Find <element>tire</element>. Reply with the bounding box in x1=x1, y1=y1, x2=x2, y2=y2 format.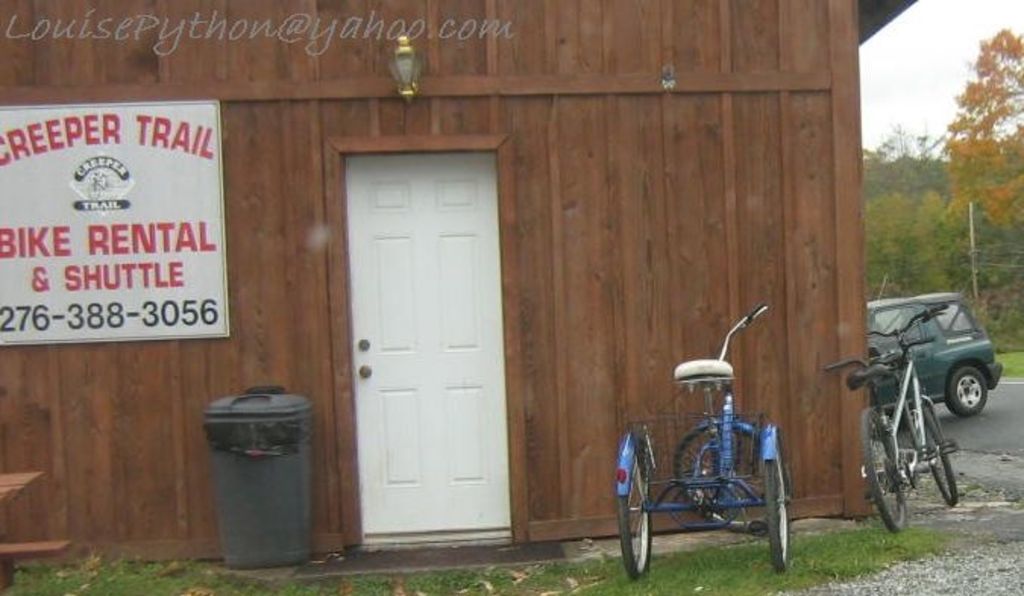
x1=947, y1=364, x2=991, y2=412.
